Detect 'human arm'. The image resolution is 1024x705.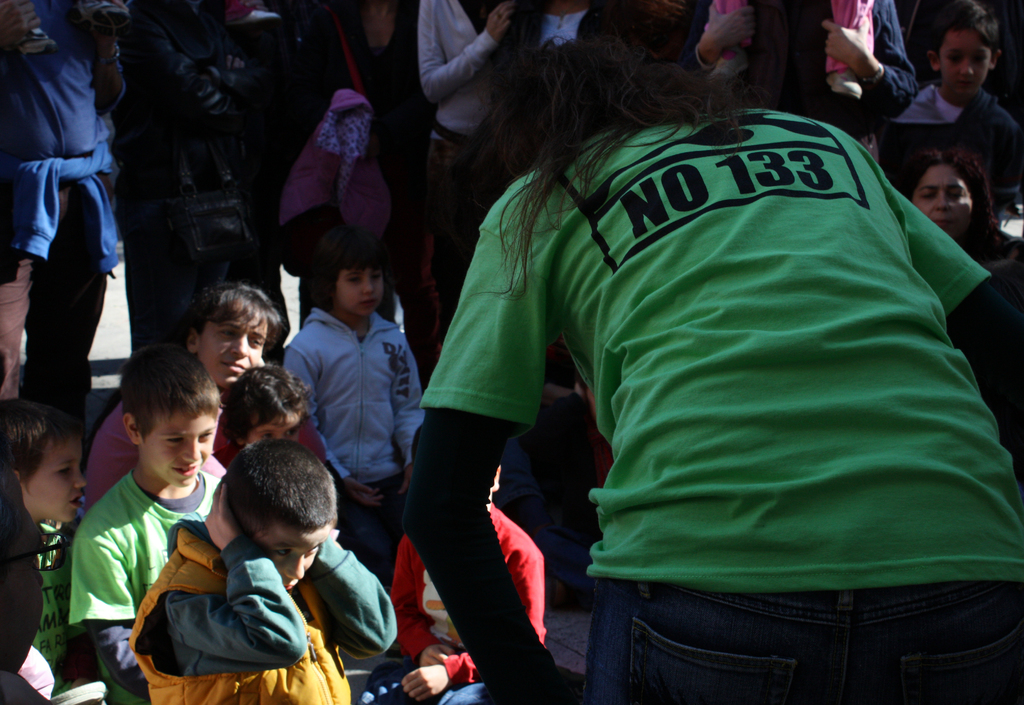
<box>397,192,572,704</box>.
